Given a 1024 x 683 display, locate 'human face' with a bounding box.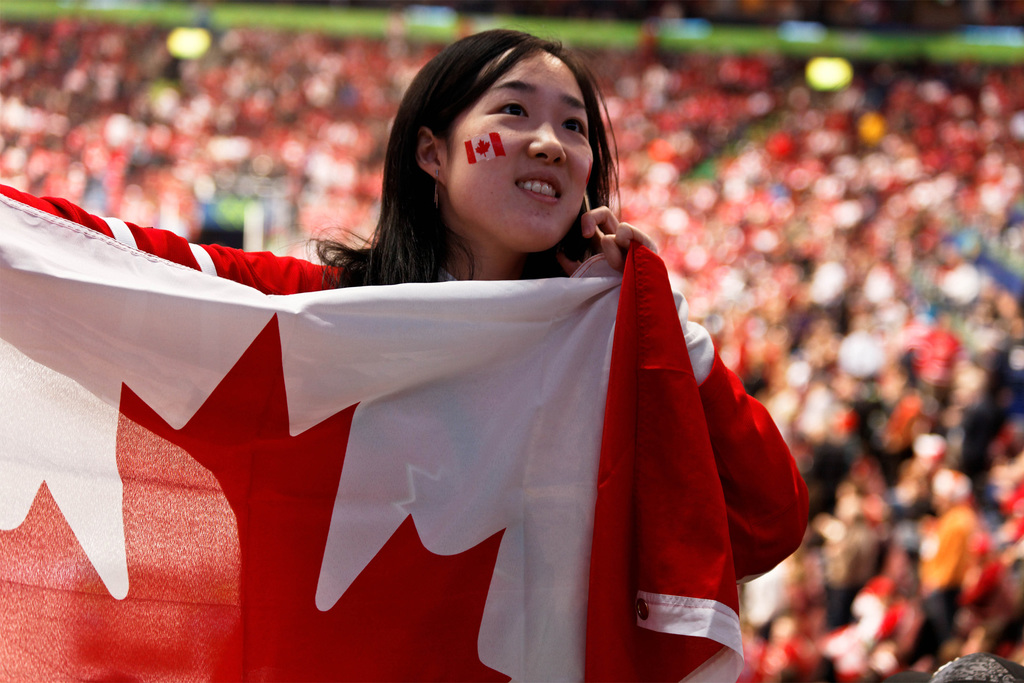
Located: locate(447, 47, 595, 250).
